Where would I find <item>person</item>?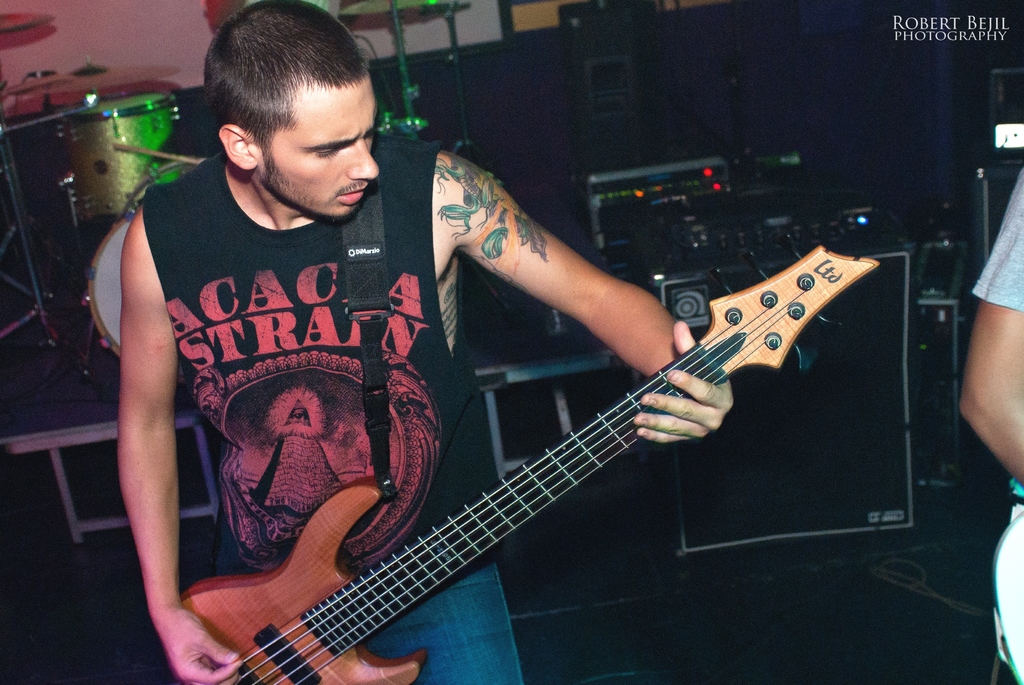
At <box>104,0,732,684</box>.
